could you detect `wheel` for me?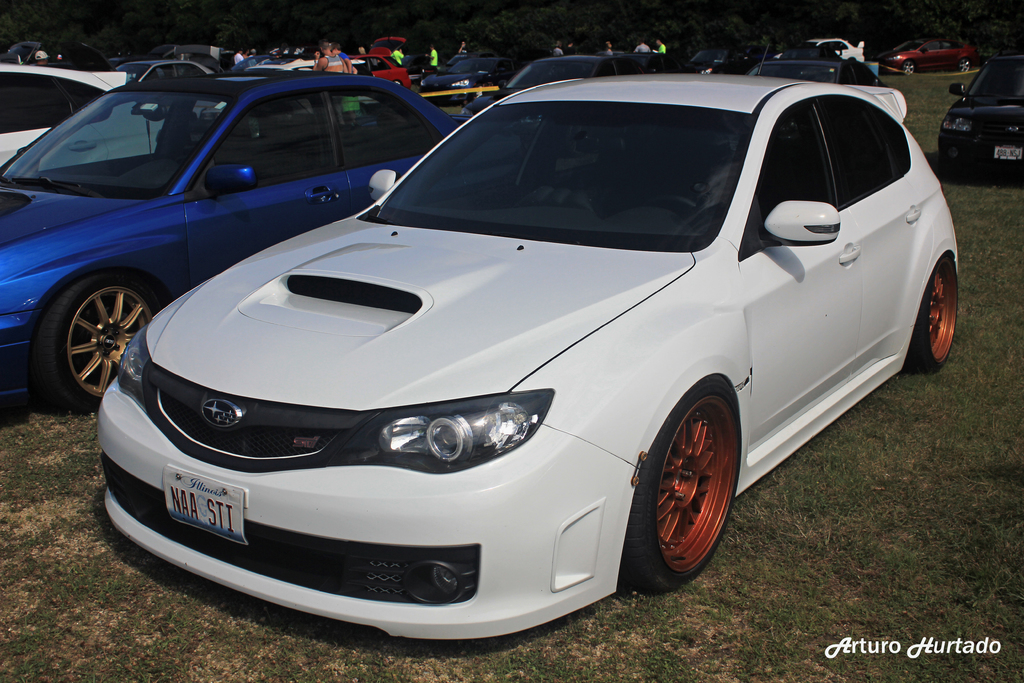
Detection result: crop(915, 251, 964, 372).
